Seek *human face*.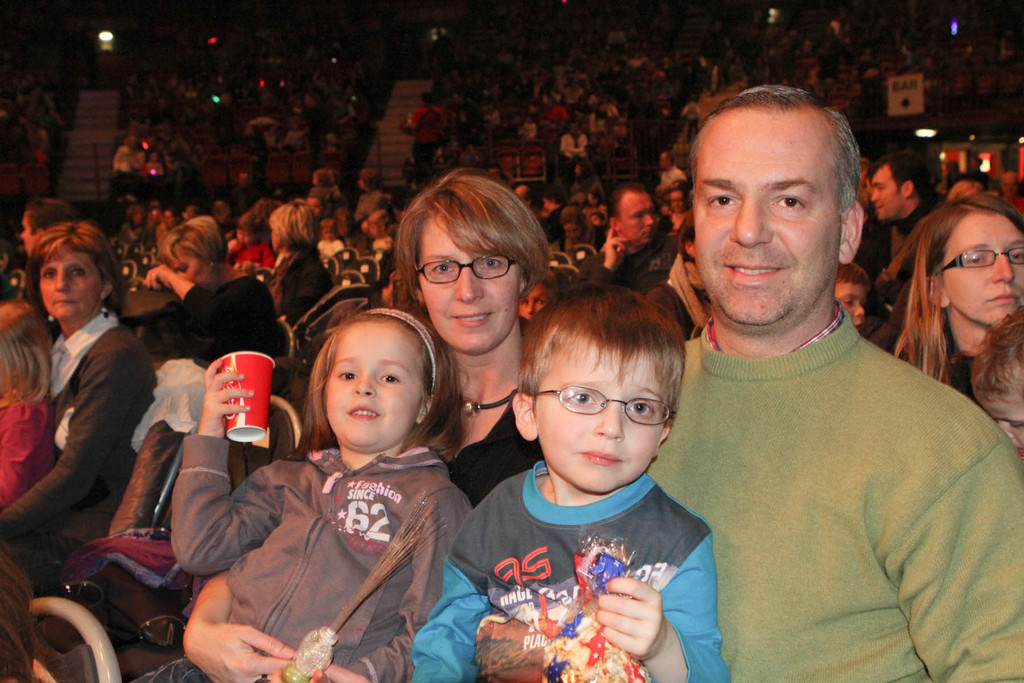
rect(618, 191, 654, 245).
